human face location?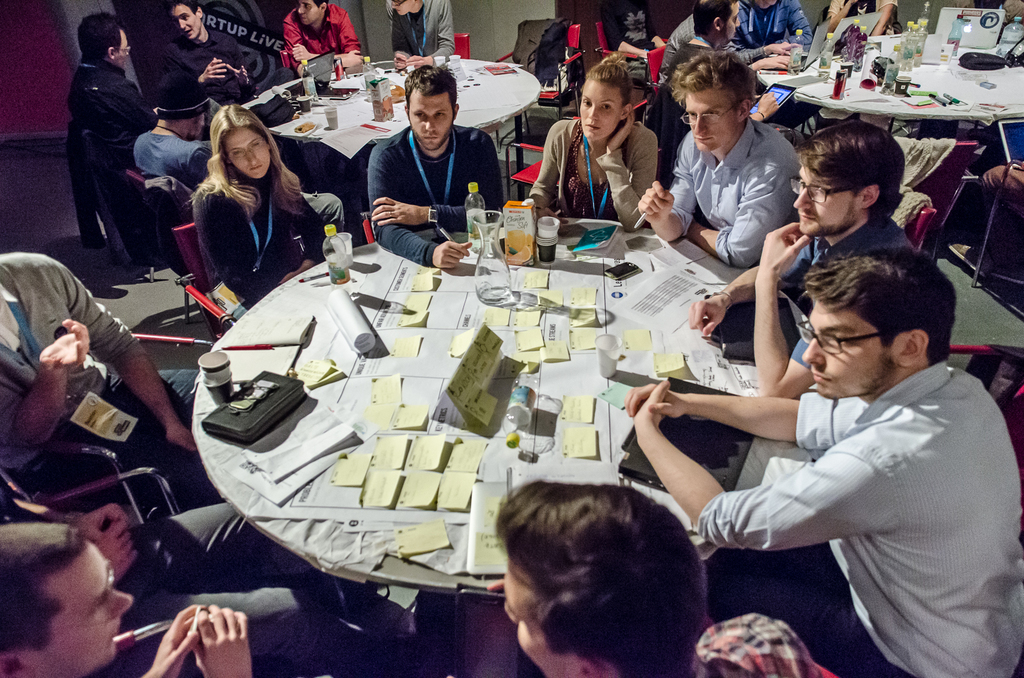
[684, 90, 740, 157]
